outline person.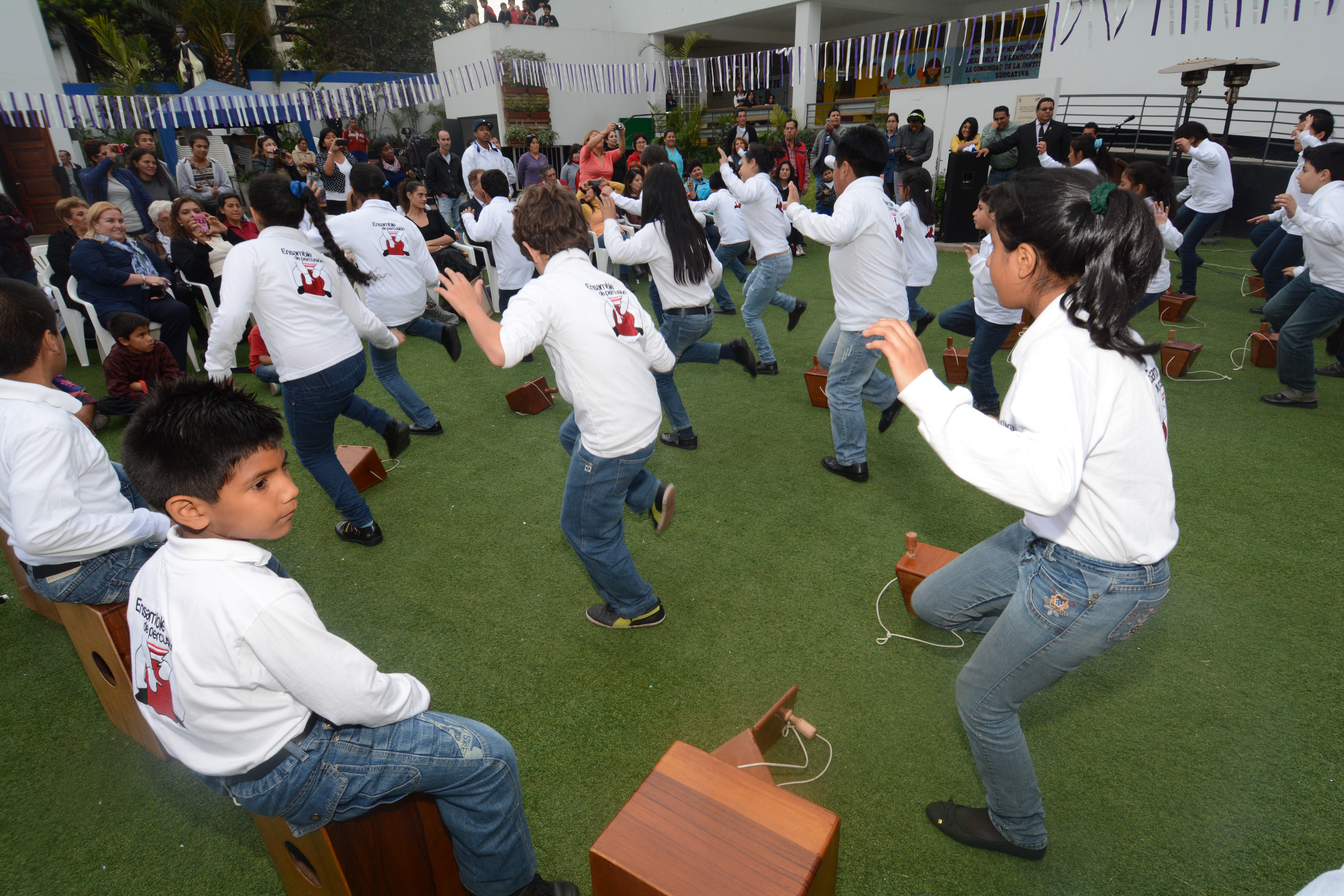
Outline: <box>0,61,64,136</box>.
